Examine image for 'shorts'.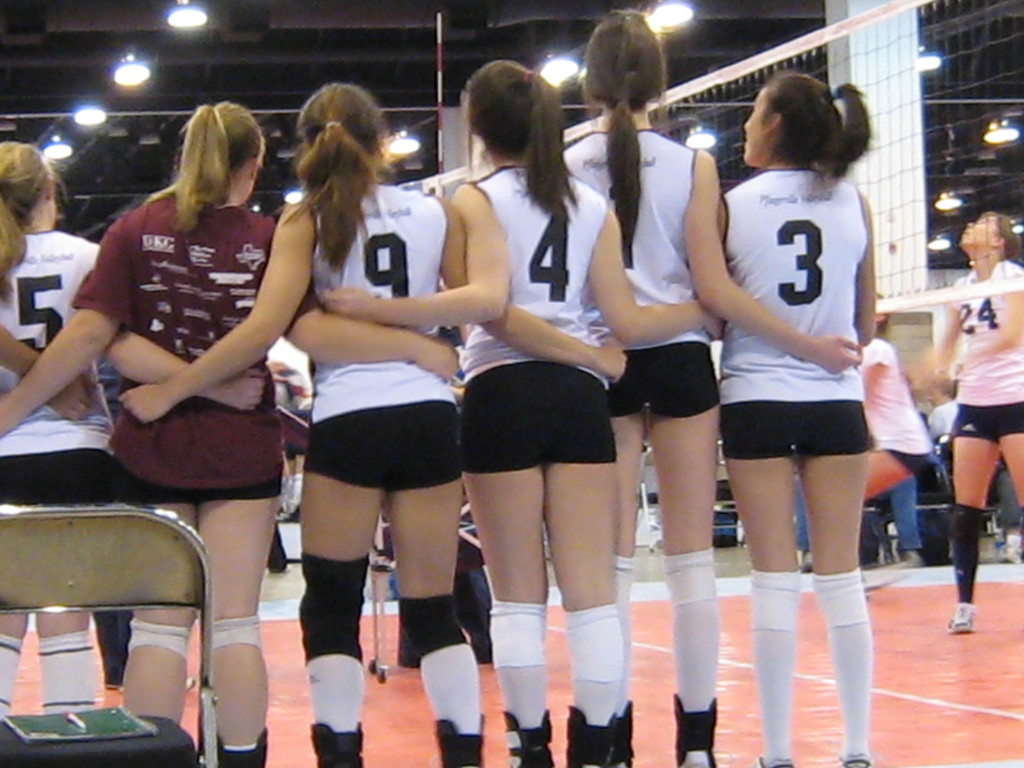
Examination result: 118,468,282,496.
